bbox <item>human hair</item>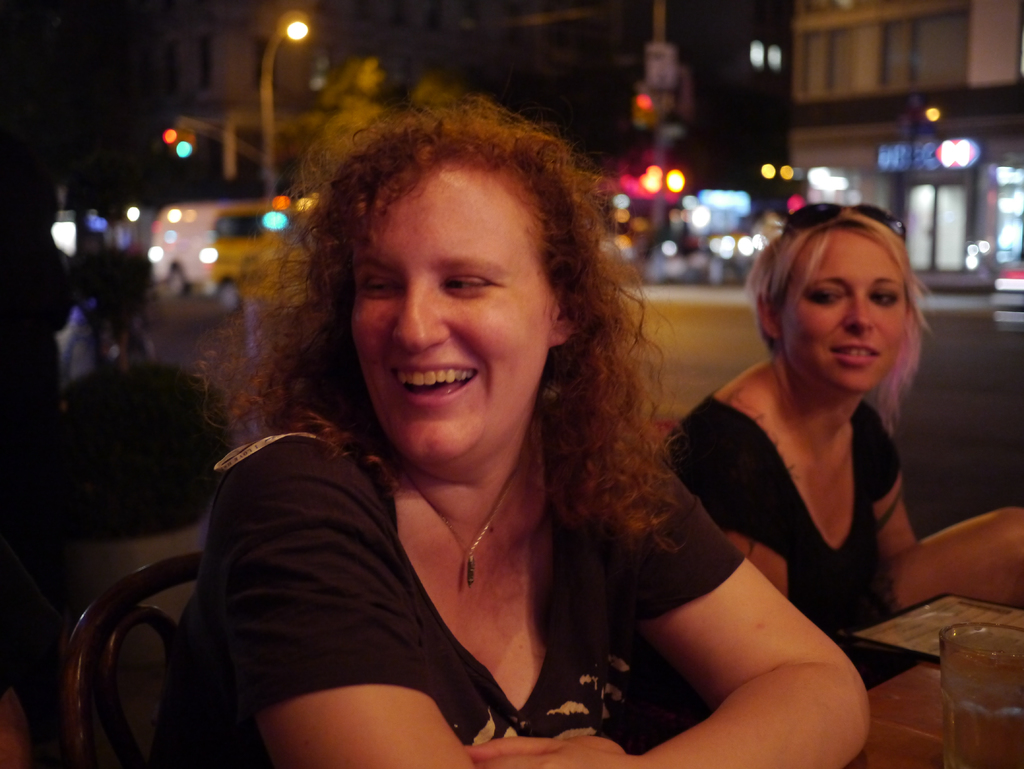
{"left": 741, "top": 202, "right": 933, "bottom": 433}
